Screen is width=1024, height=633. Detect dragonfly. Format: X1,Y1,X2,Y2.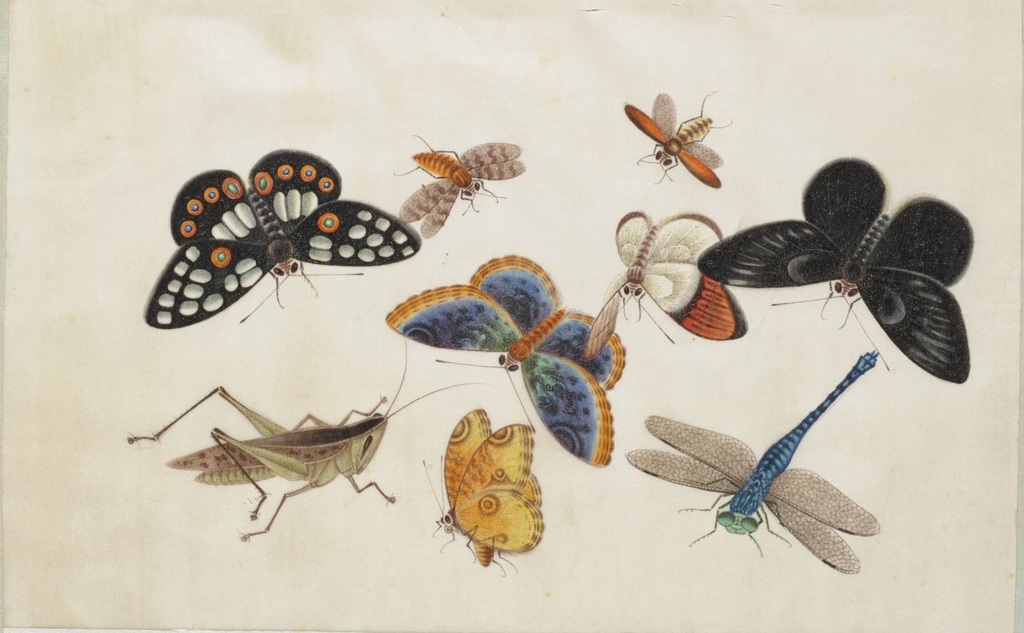
627,353,882,581.
